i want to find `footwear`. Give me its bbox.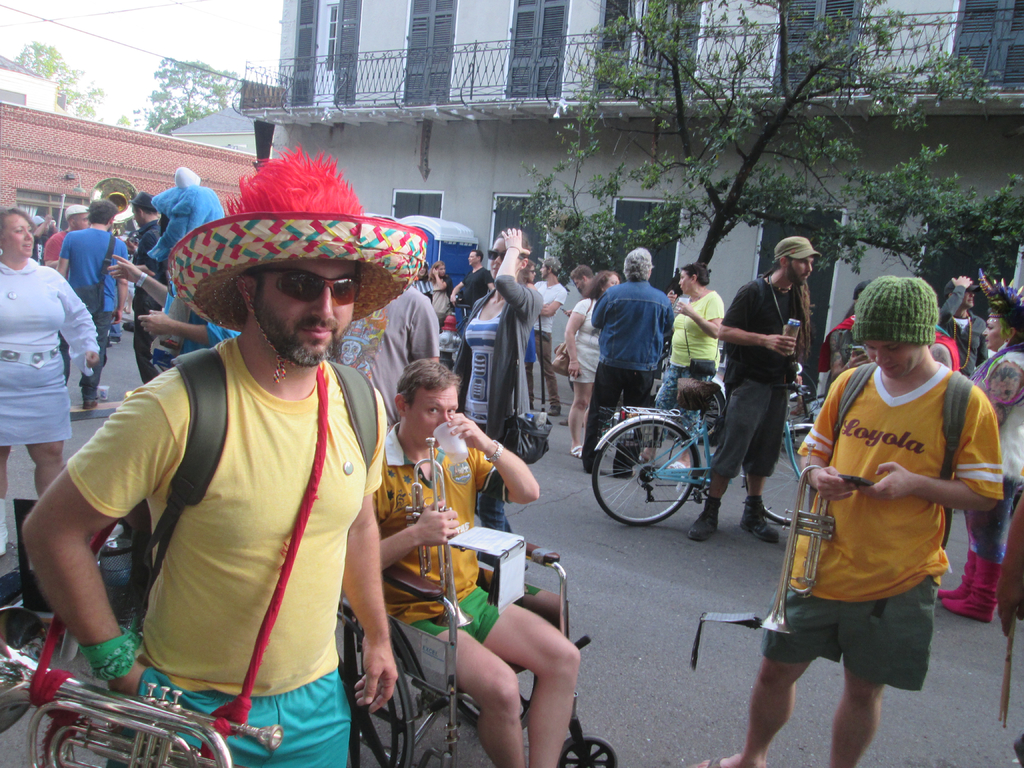
left=82, top=396, right=102, bottom=410.
